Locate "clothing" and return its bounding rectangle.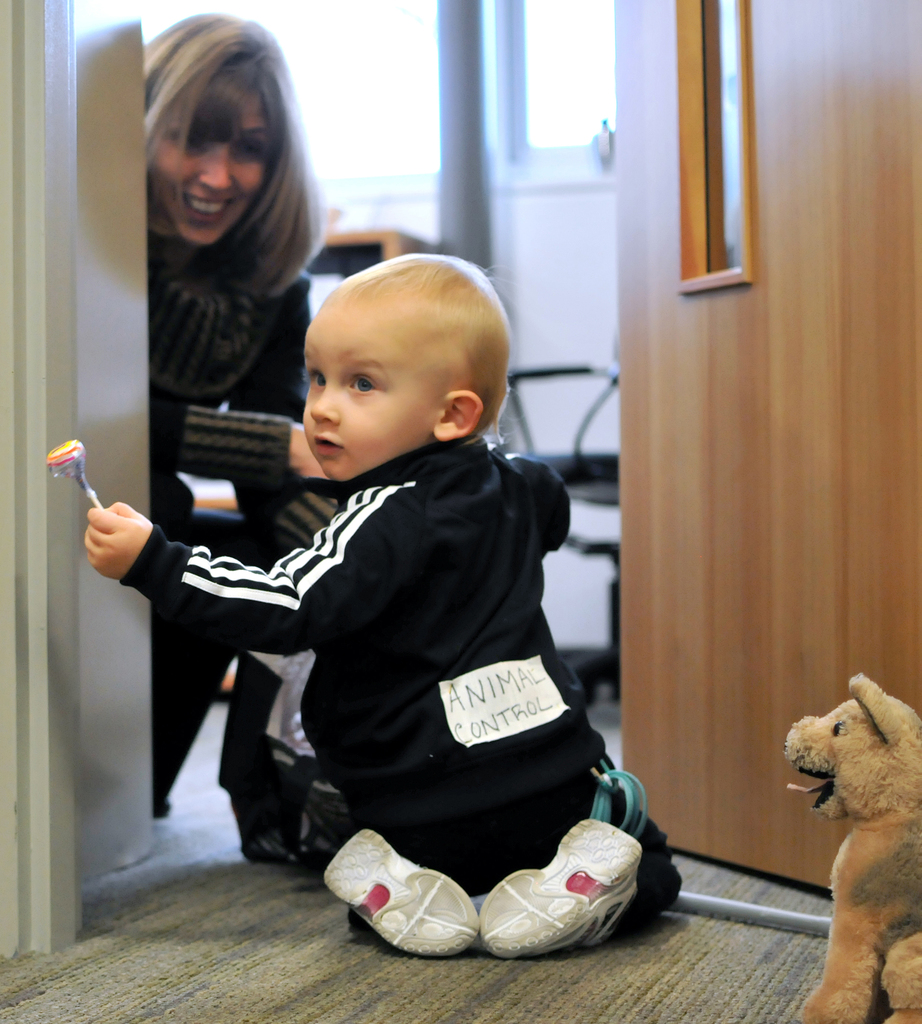
<region>117, 431, 688, 940</region>.
